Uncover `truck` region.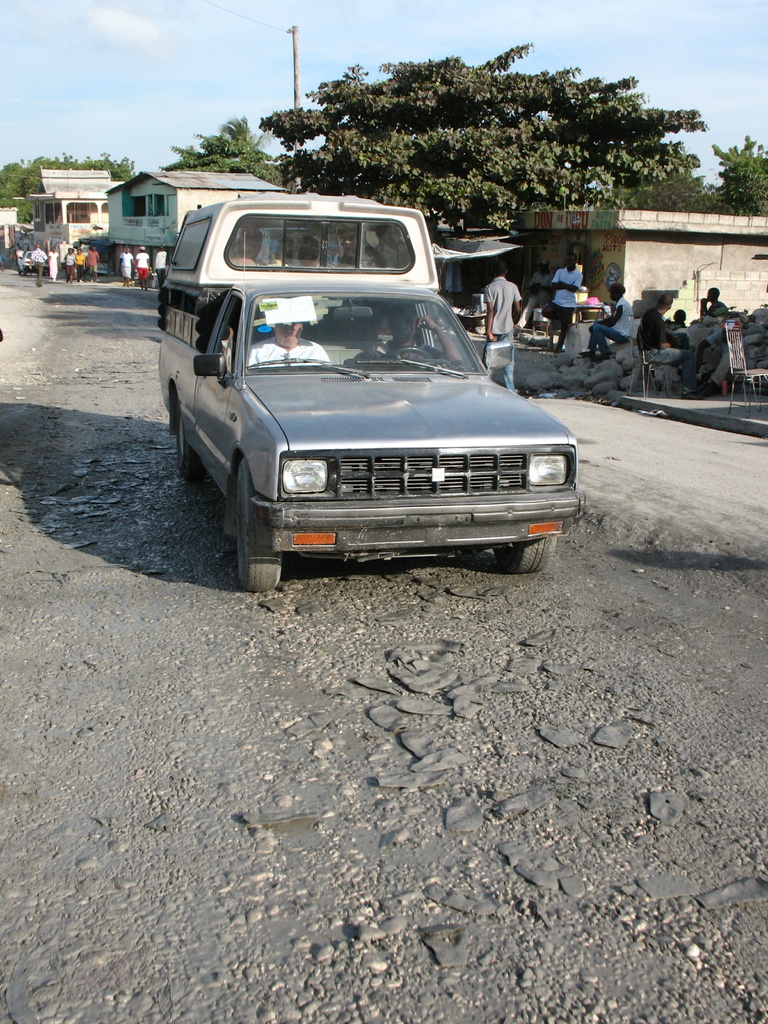
Uncovered: x1=154 y1=189 x2=590 y2=596.
